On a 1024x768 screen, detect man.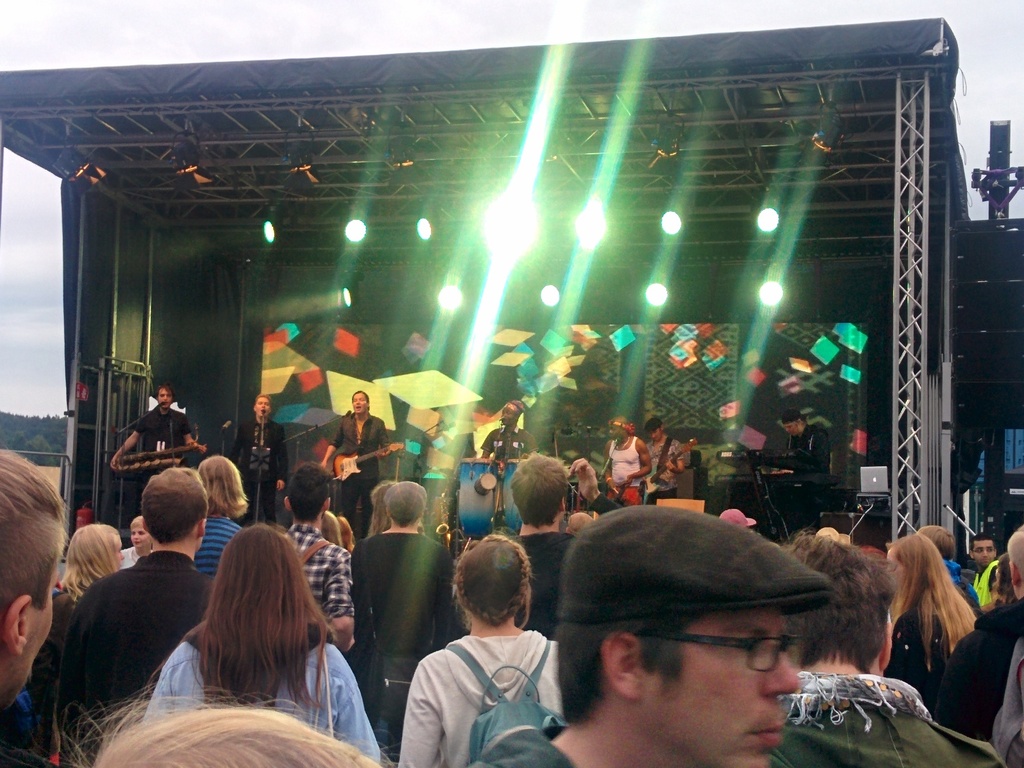
(55,460,216,765).
